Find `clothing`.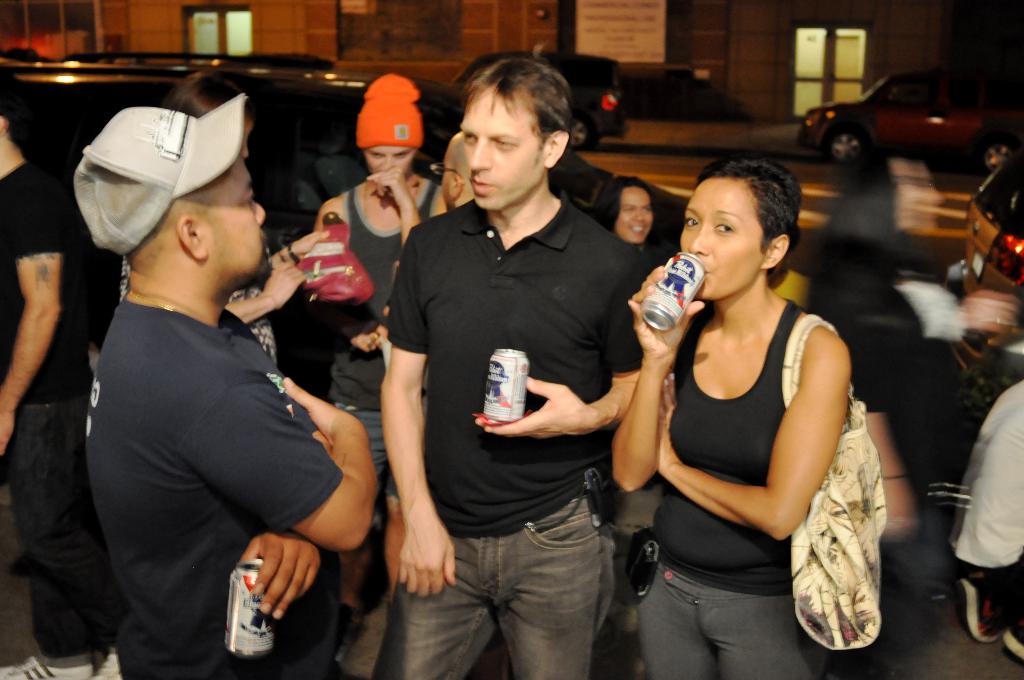
select_region(0, 159, 89, 657).
